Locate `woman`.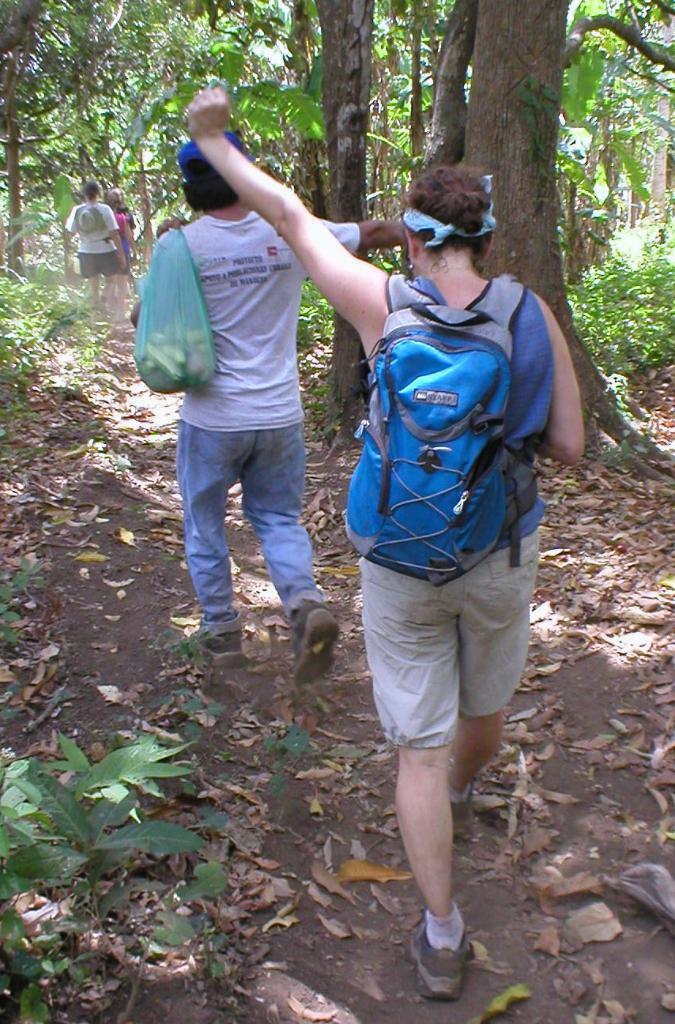
Bounding box: 62 183 126 316.
